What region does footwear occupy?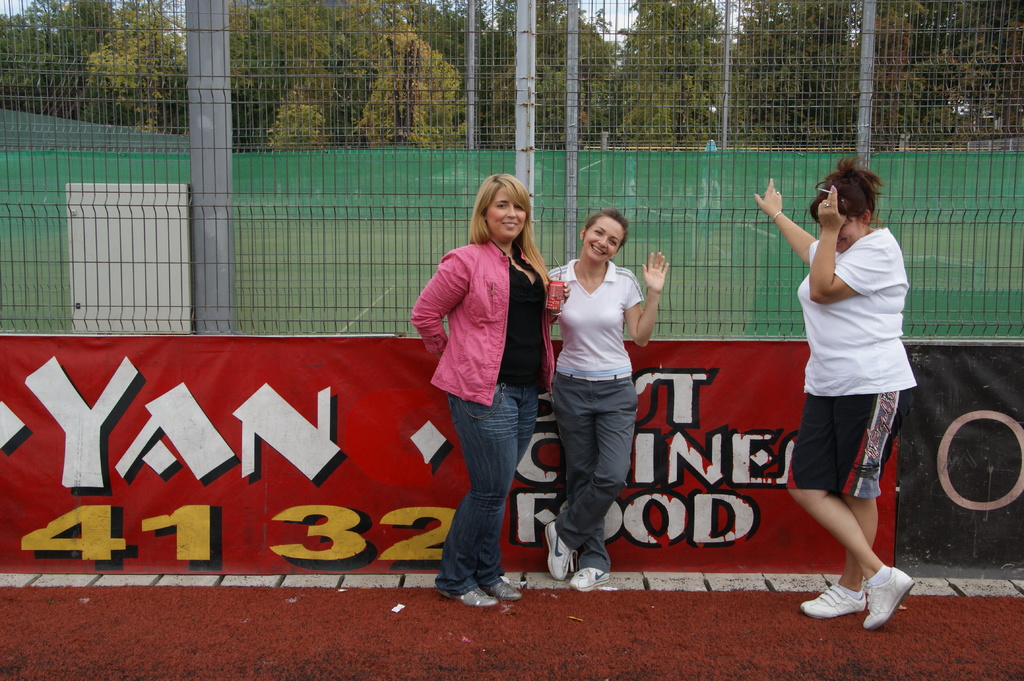
[x1=436, y1=583, x2=500, y2=607].
